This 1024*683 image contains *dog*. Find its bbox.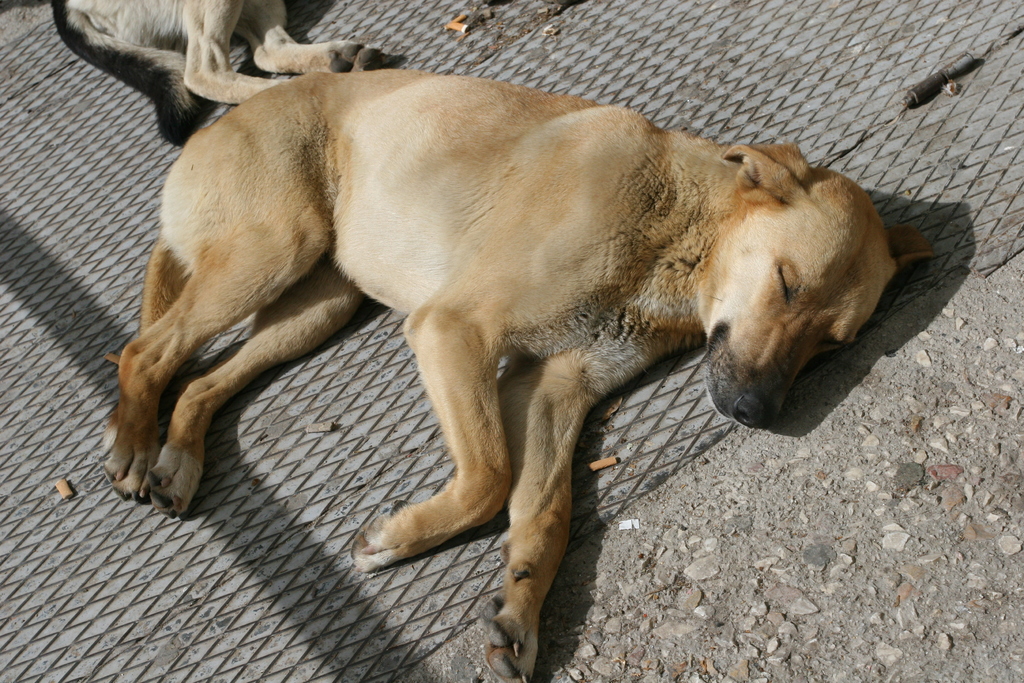
<box>0,0,408,149</box>.
